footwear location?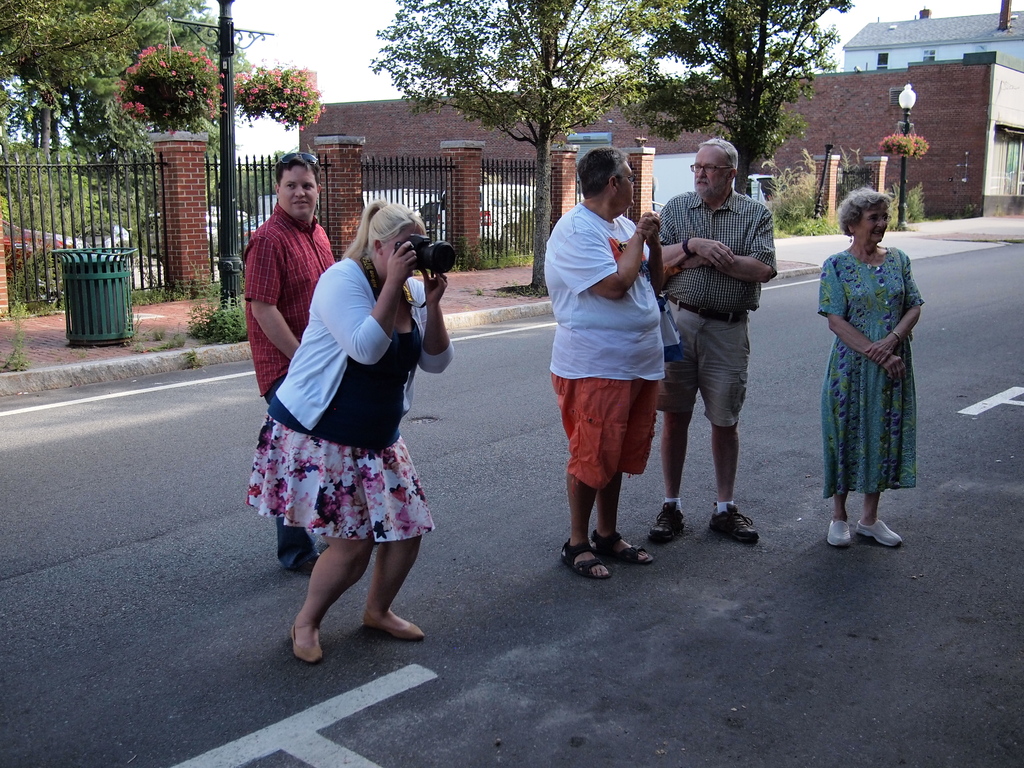
detection(288, 612, 329, 663)
